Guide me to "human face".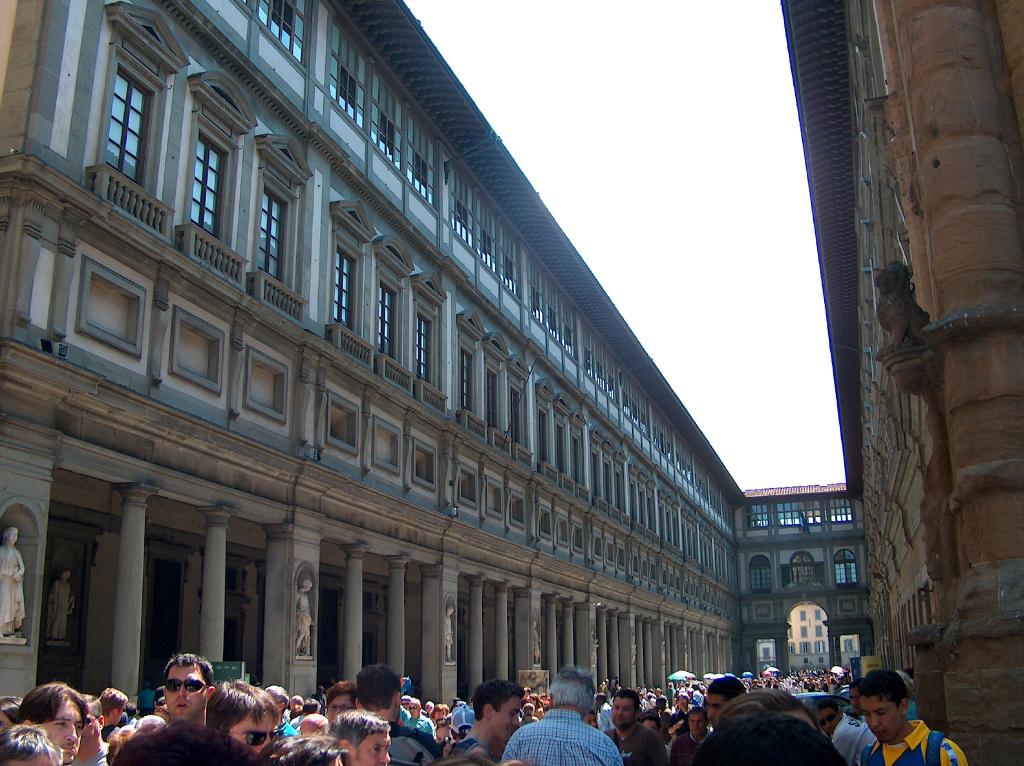
Guidance: 708/690/729/724.
